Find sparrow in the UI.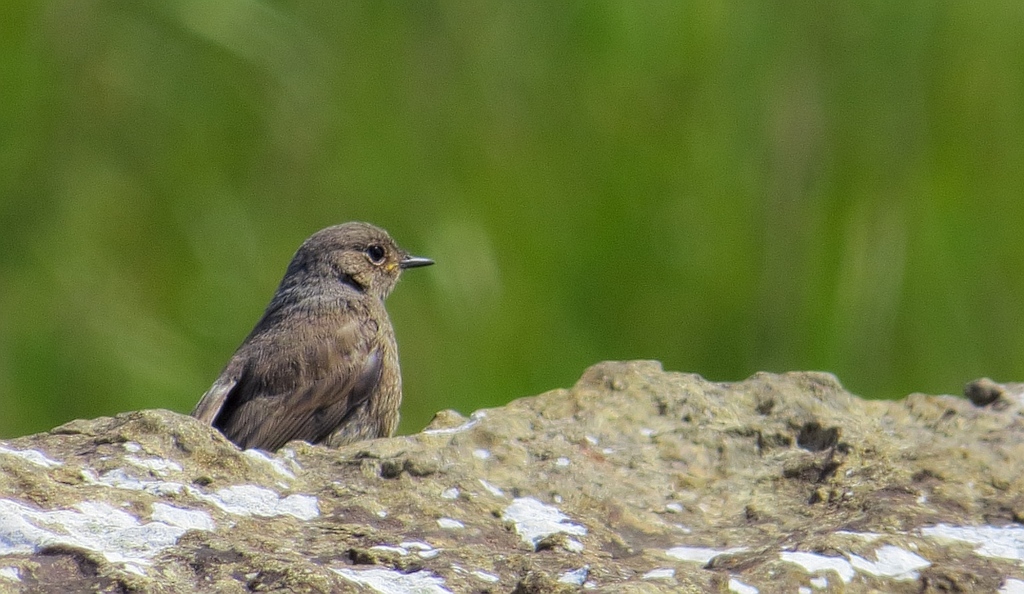
UI element at crop(192, 222, 438, 448).
